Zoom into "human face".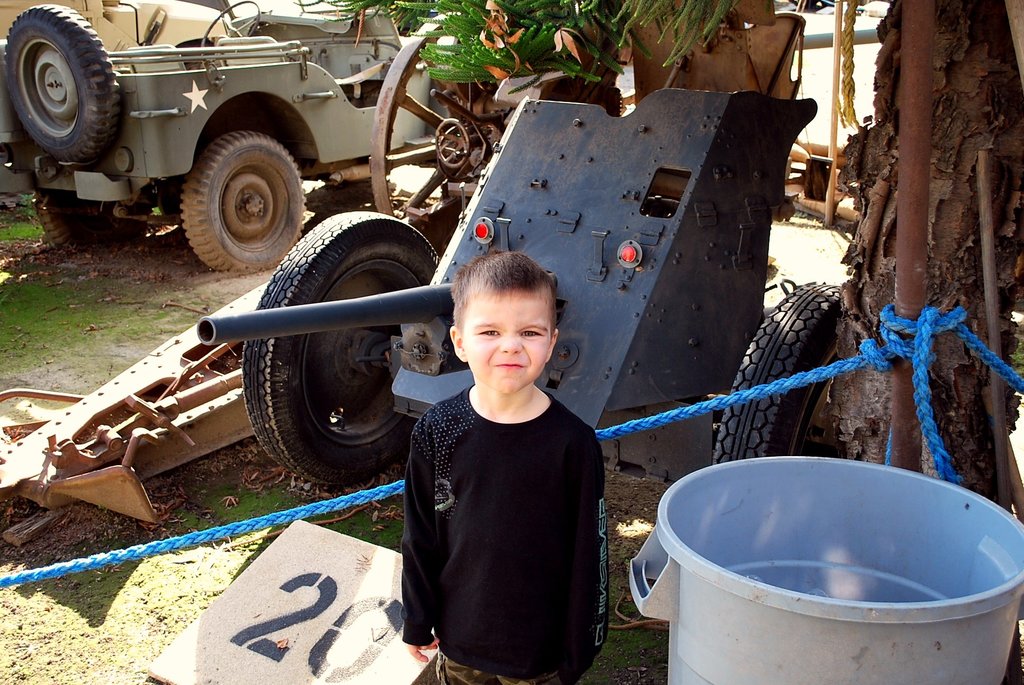
Zoom target: x1=456 y1=284 x2=554 y2=393.
